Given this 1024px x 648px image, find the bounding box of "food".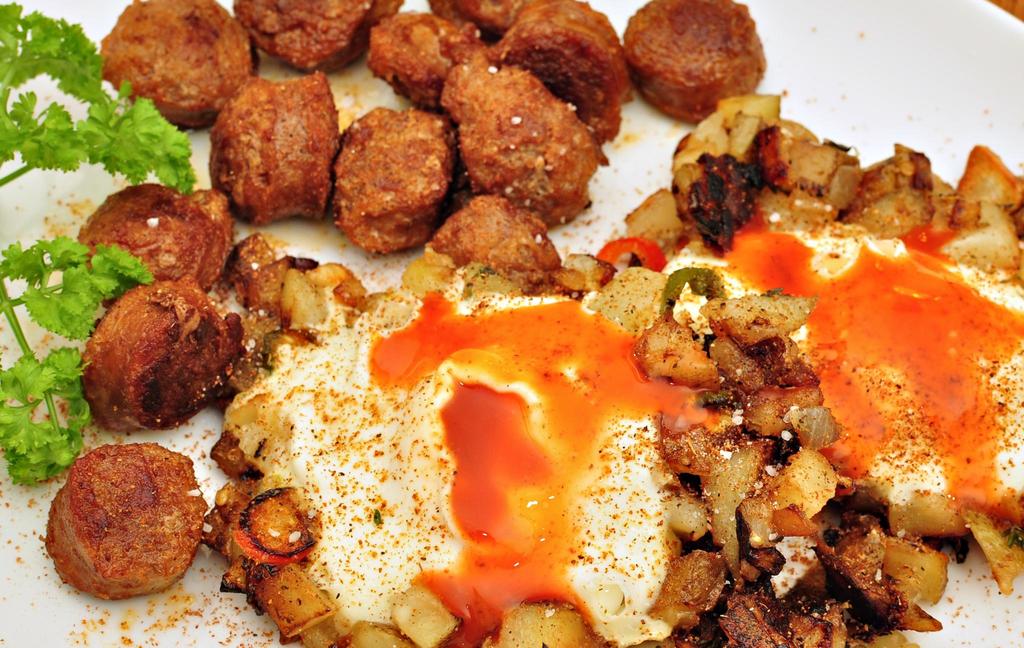
bbox=(367, 6, 487, 107).
